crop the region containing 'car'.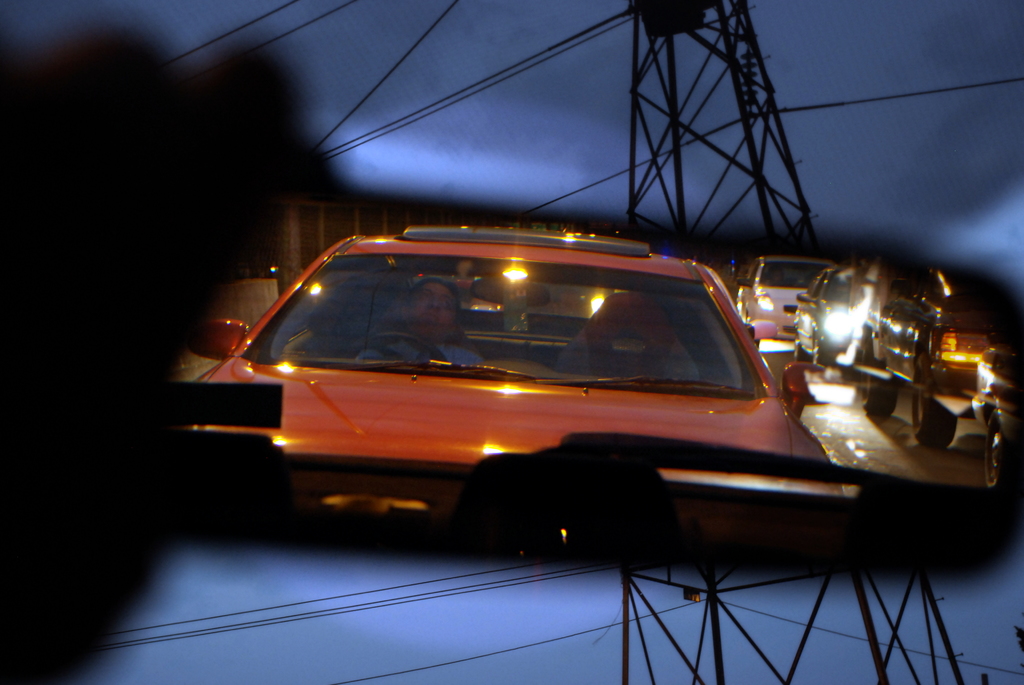
Crop region: 973:340:1023:489.
